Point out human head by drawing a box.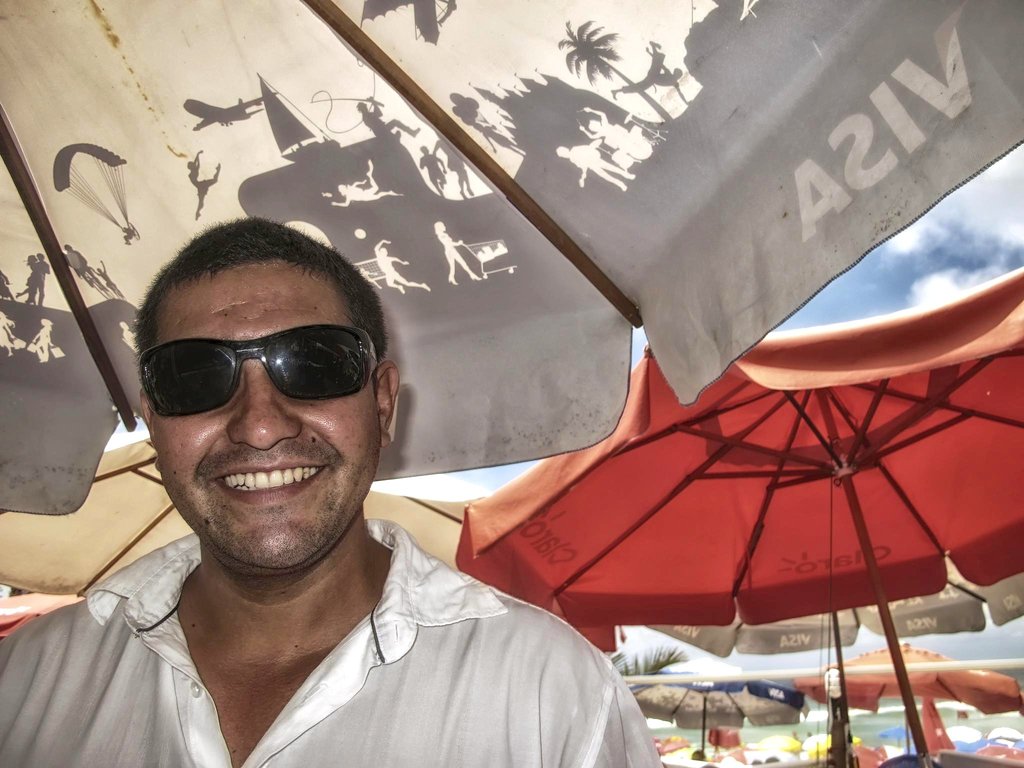
detection(380, 244, 390, 257).
